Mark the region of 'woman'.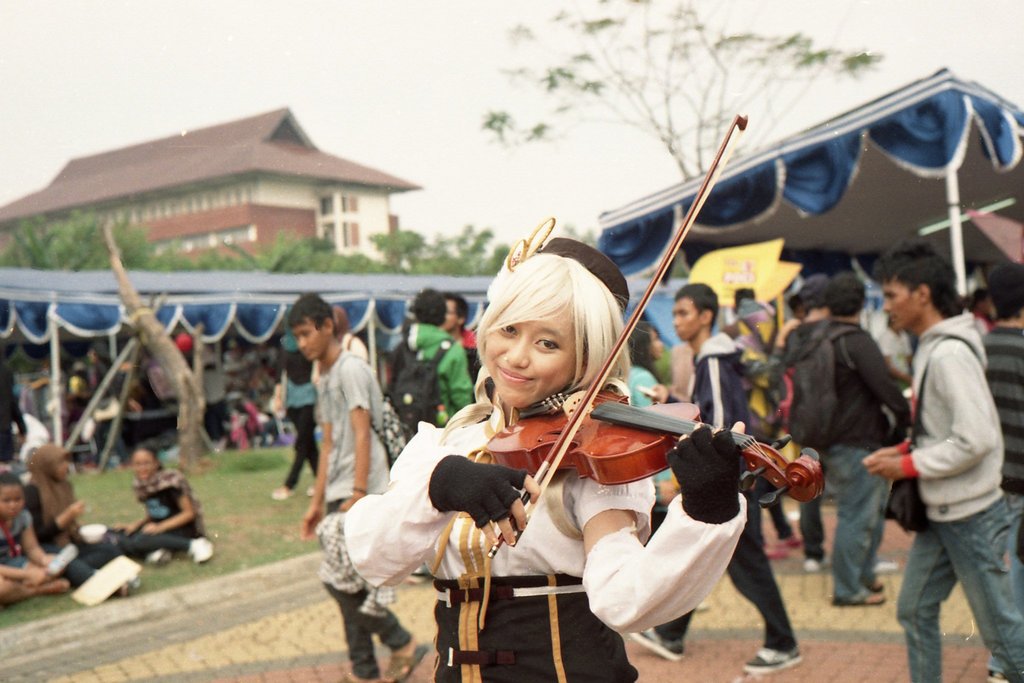
Region: <bbox>623, 318, 681, 545</bbox>.
